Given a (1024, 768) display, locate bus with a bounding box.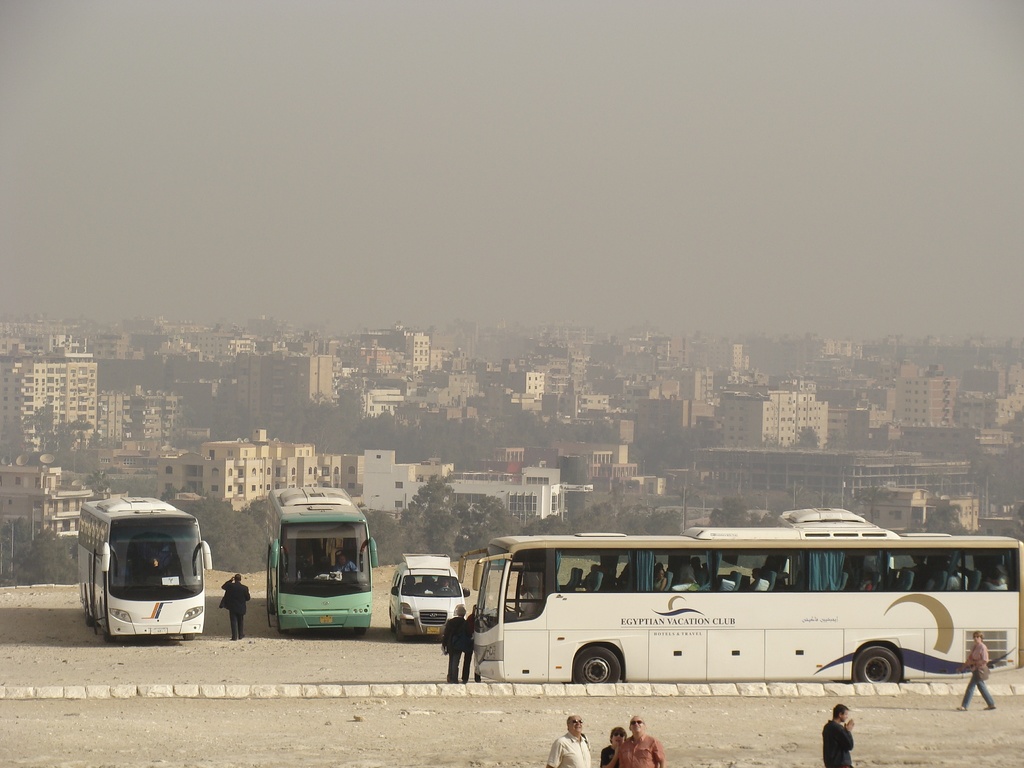
Located: <box>467,522,1023,687</box>.
